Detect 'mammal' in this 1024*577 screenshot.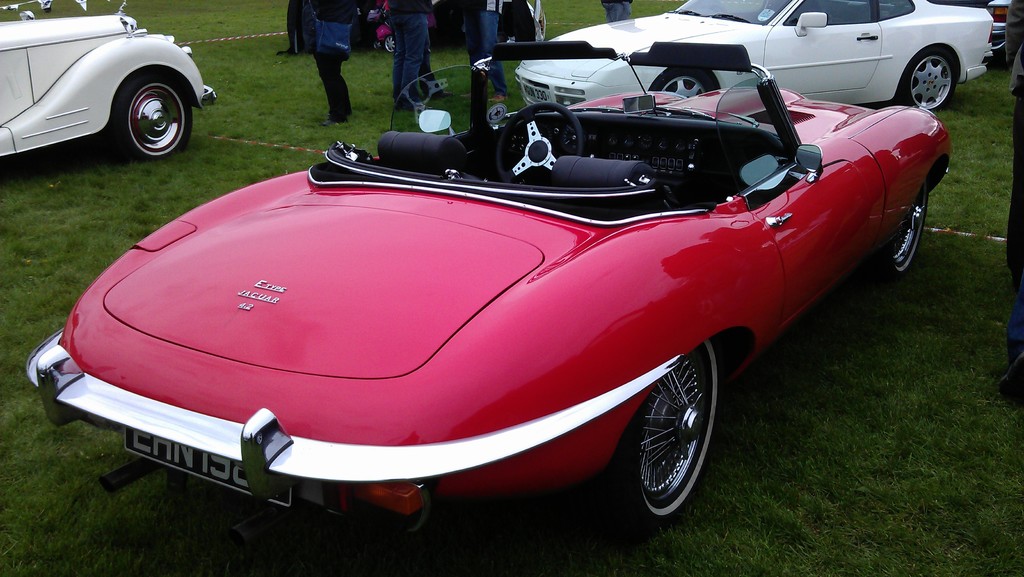
Detection: 999:0:1023:407.
